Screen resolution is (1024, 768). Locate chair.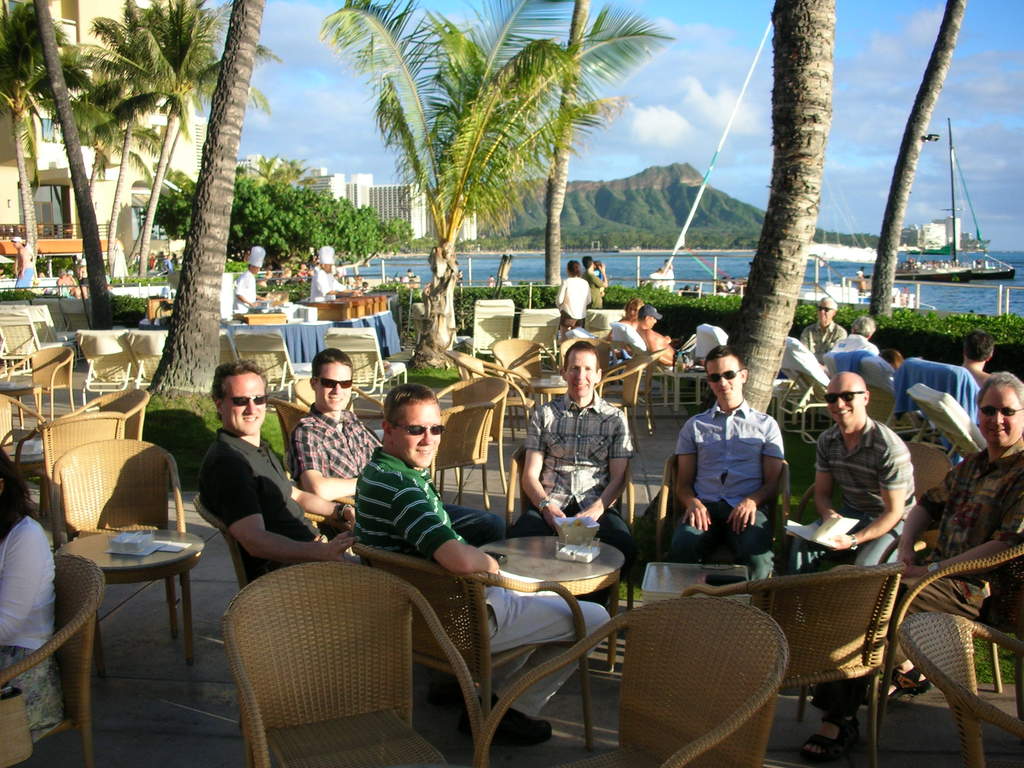
x1=0, y1=301, x2=79, y2=360.
